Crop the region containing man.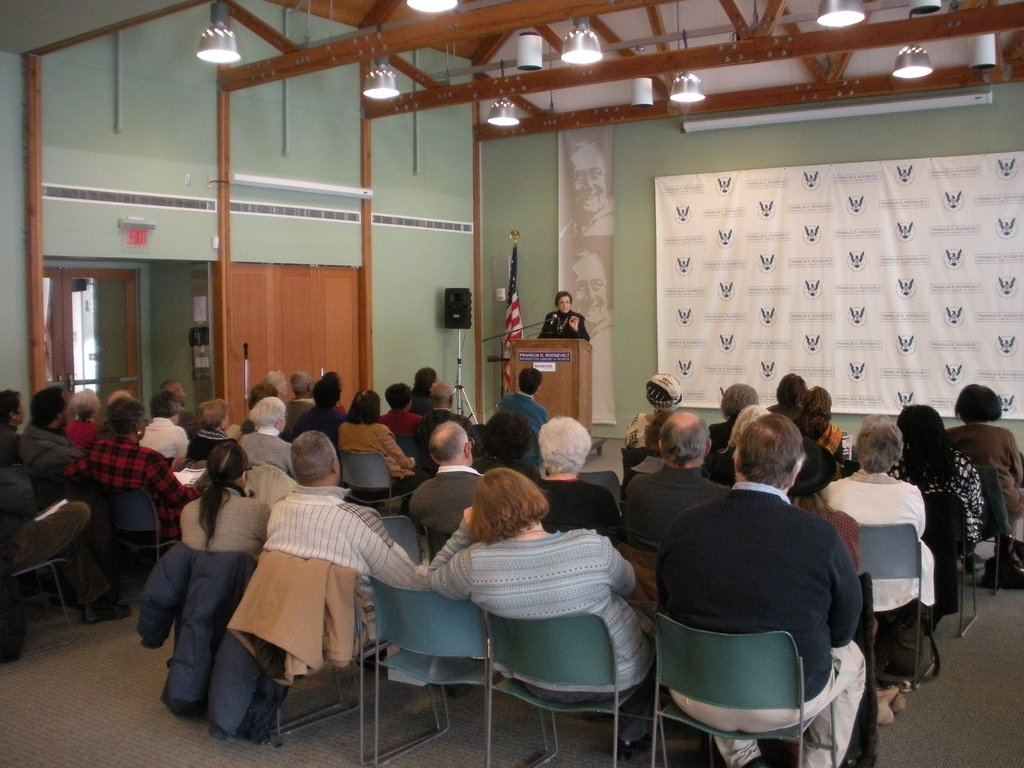
Crop region: x1=423, y1=383, x2=484, y2=451.
